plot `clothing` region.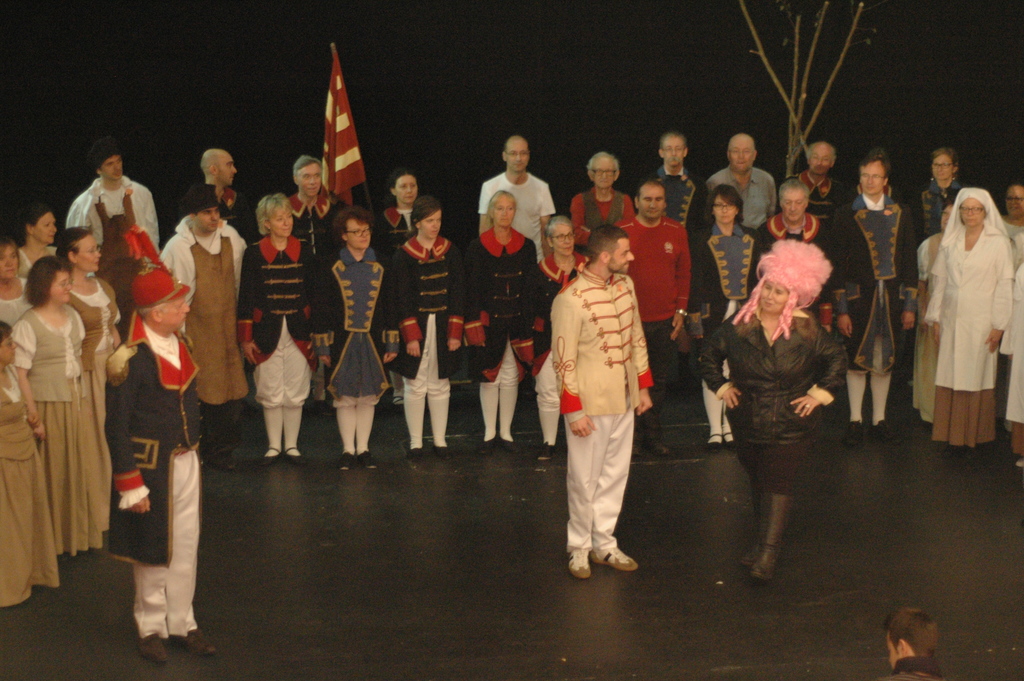
Plotted at 156,220,257,461.
